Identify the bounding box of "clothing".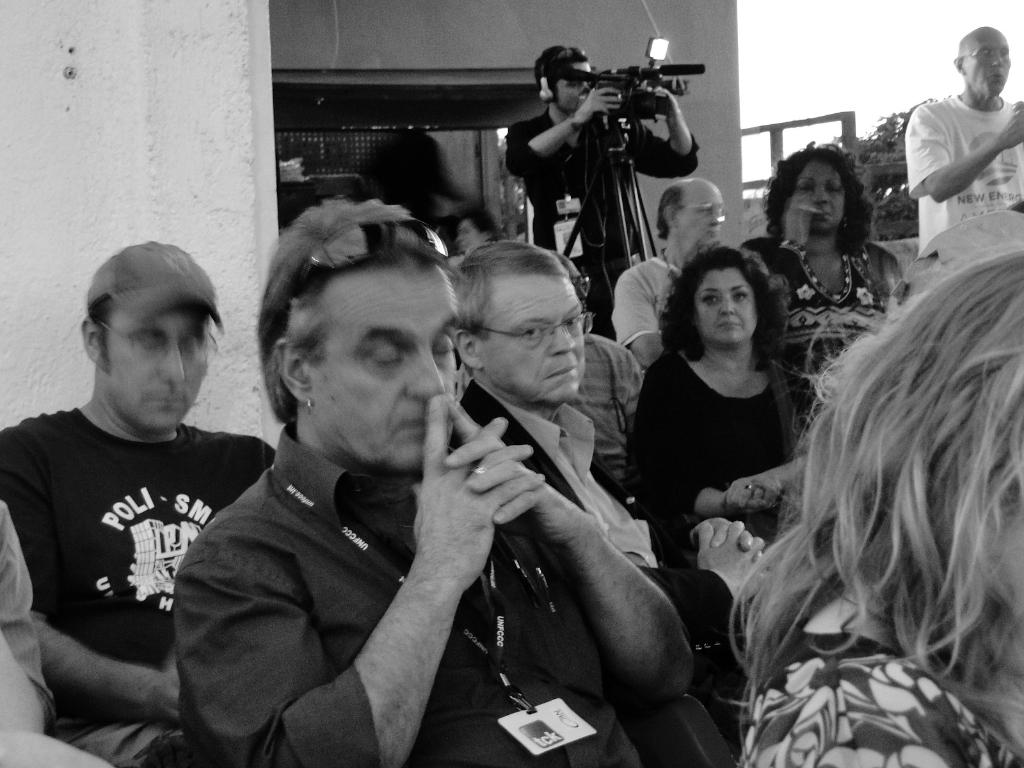
[746,230,896,375].
